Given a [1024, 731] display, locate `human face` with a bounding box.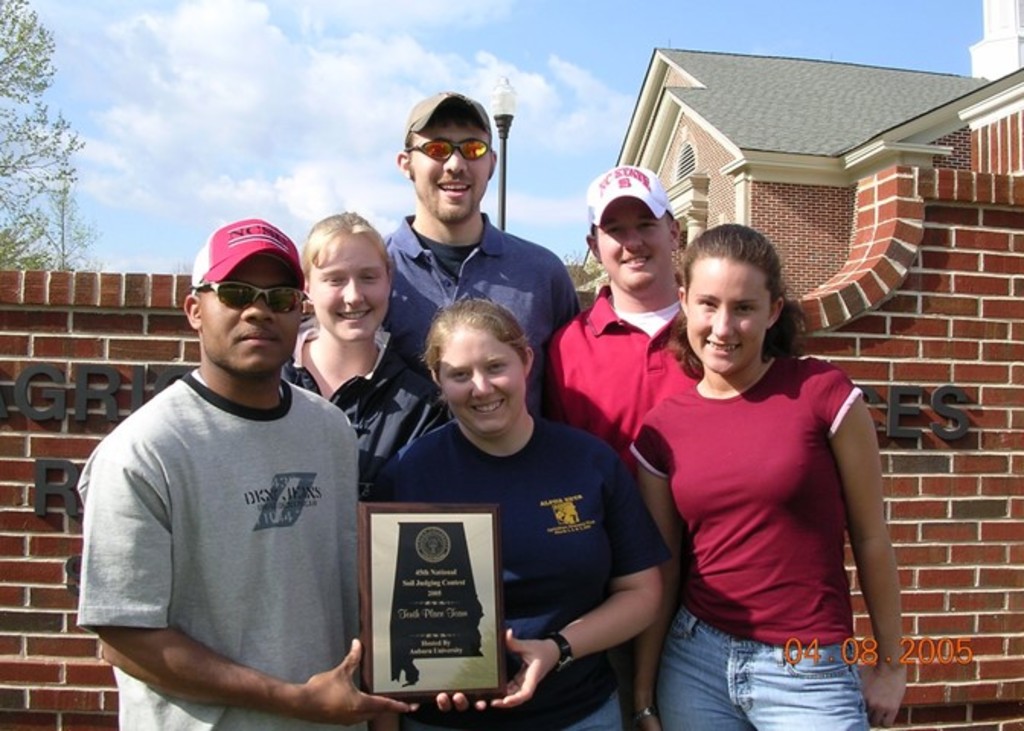
Located: region(439, 323, 527, 434).
